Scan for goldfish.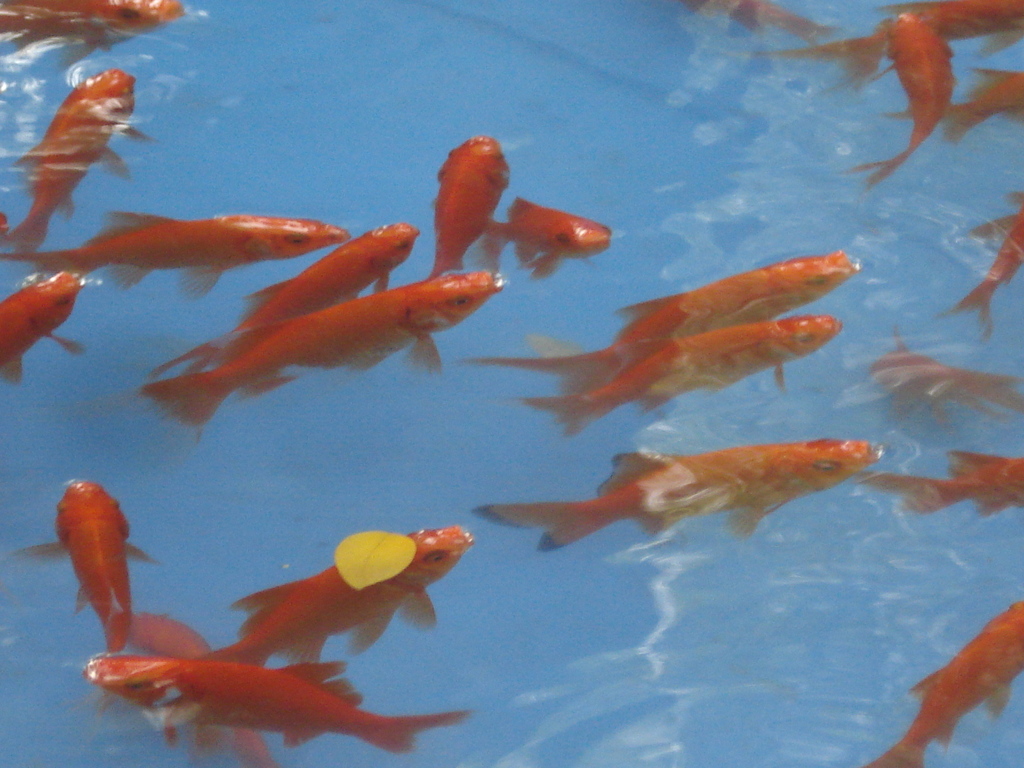
Scan result: x1=133 y1=613 x2=281 y2=767.
